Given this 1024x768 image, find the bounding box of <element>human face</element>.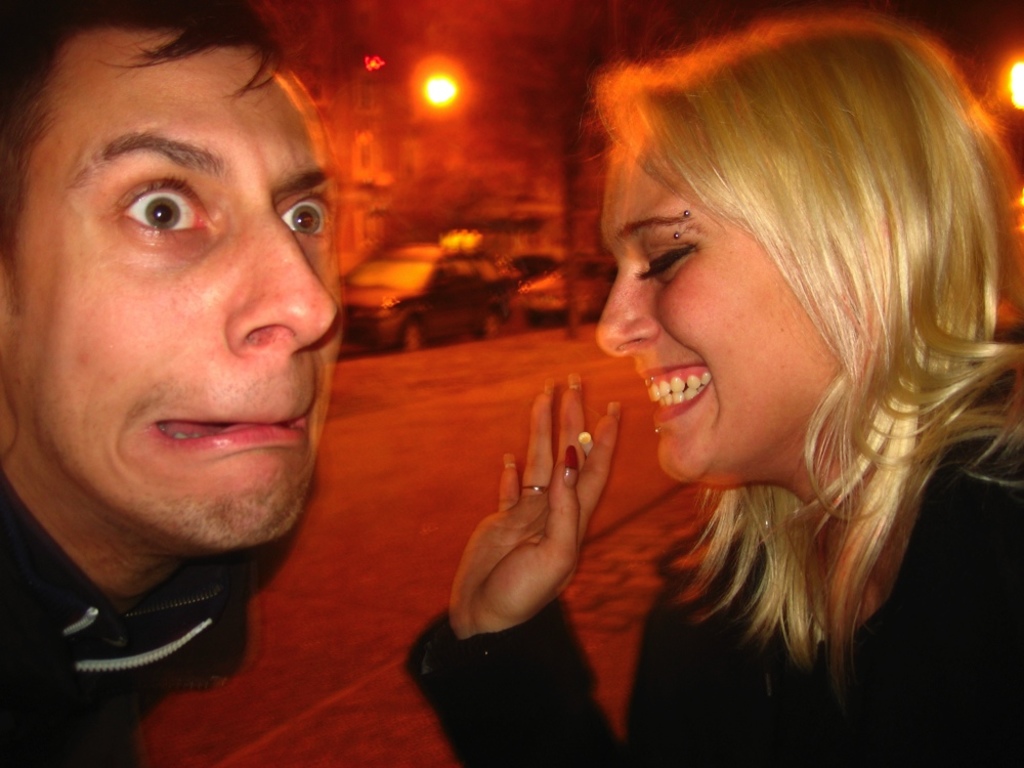
box=[9, 31, 343, 549].
